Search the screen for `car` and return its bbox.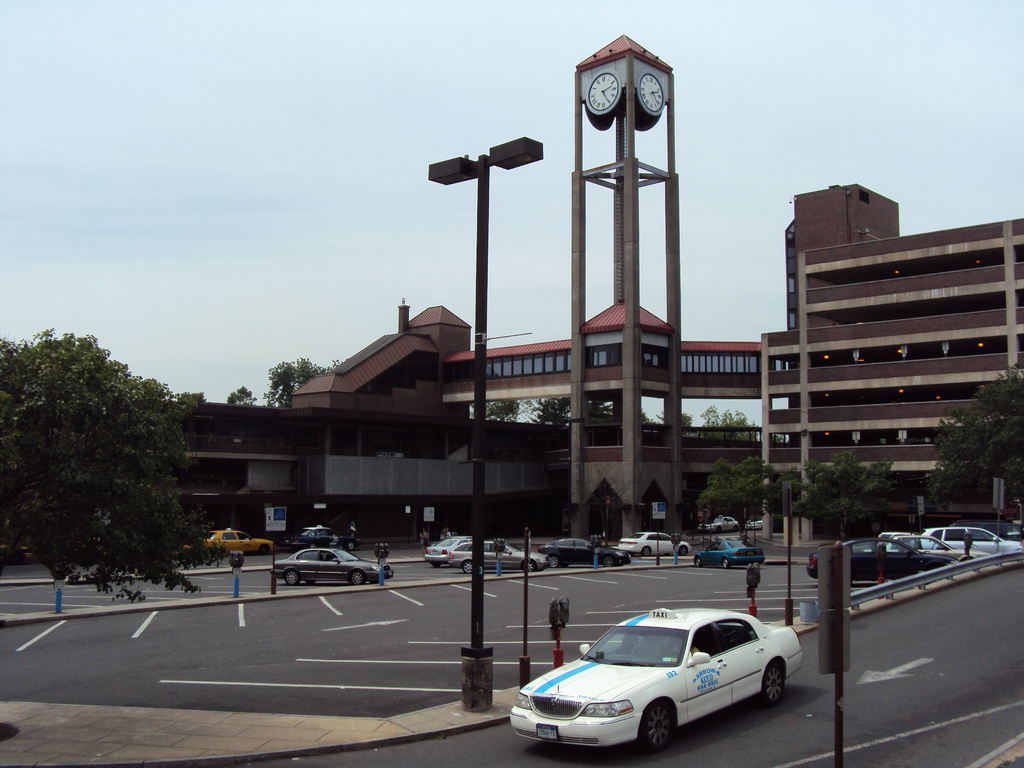
Found: 869/527/995/572.
